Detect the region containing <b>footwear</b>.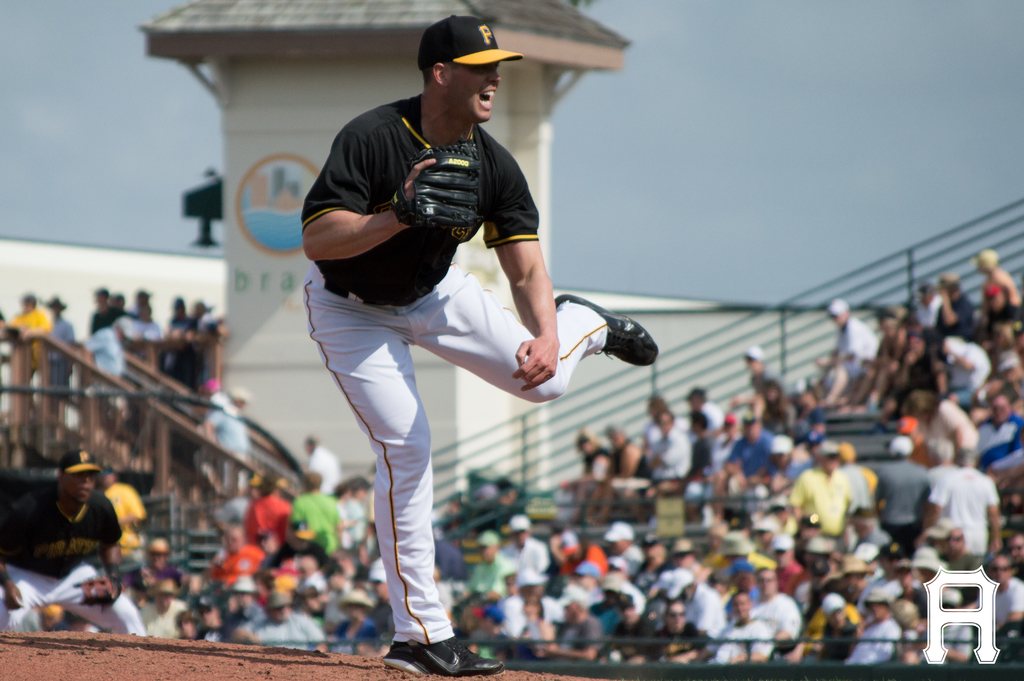
[left=584, top=307, right=657, bottom=375].
